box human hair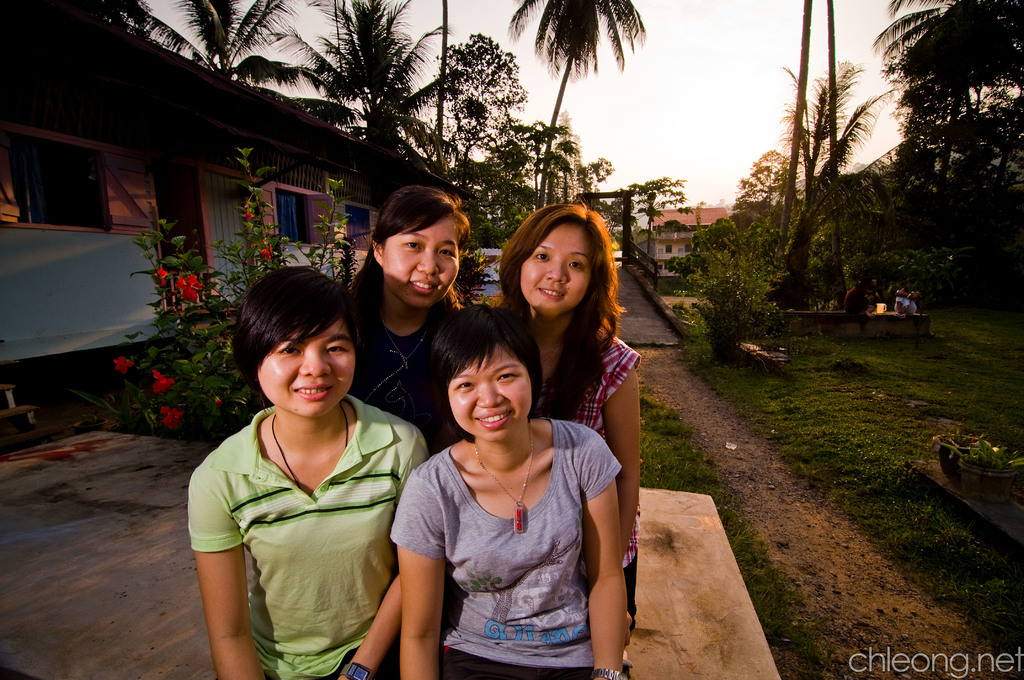
bbox(426, 299, 544, 449)
